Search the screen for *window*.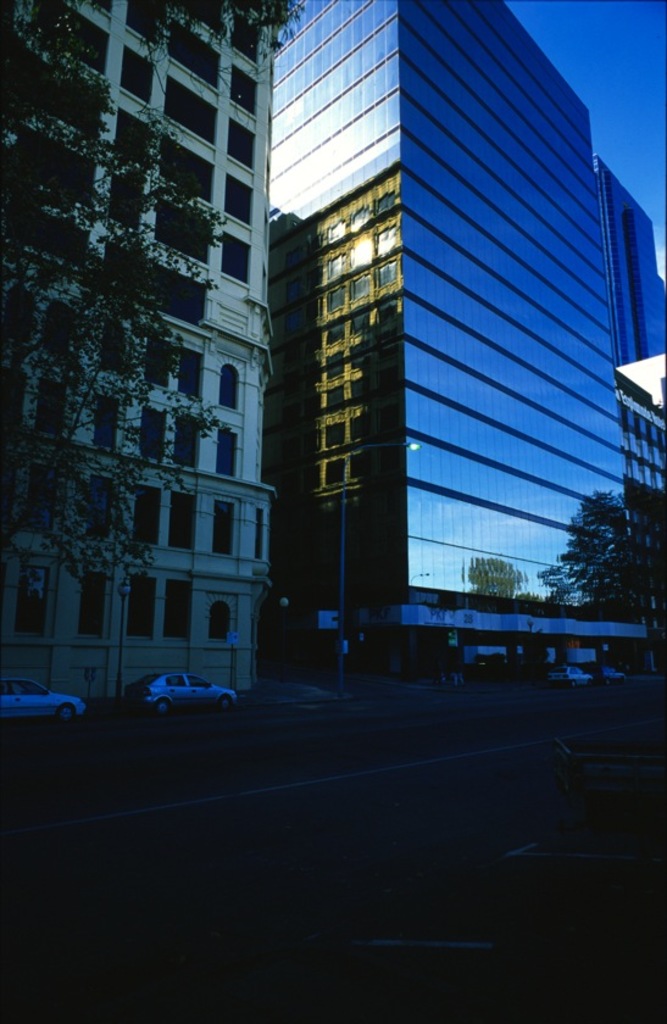
Found at x1=134 y1=410 x2=165 y2=457.
